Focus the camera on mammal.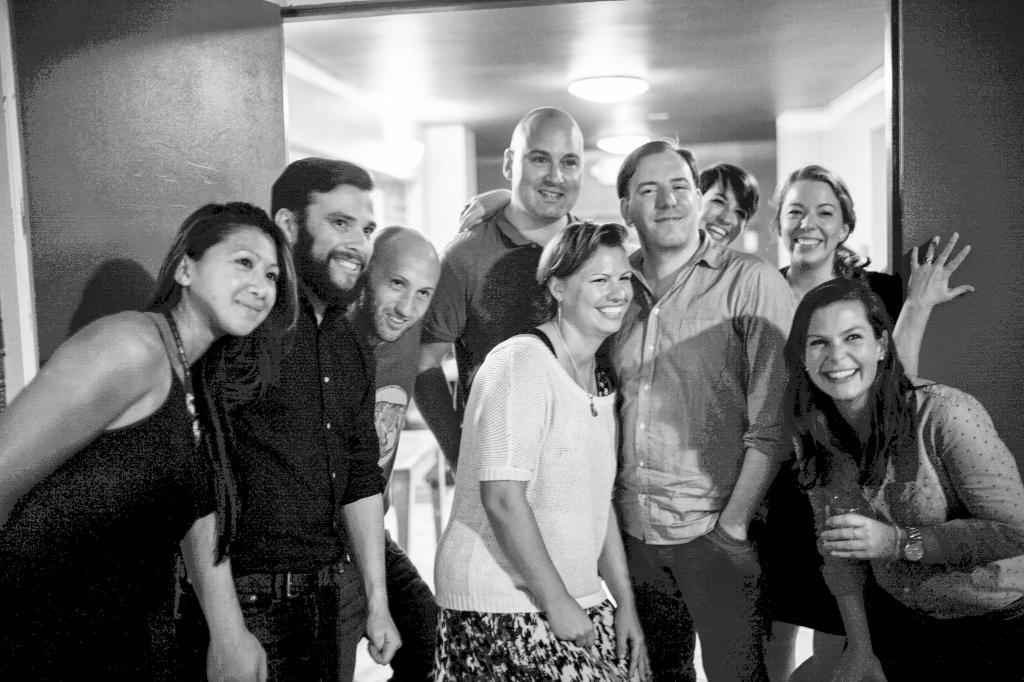
Focus region: bbox=(414, 108, 591, 469).
